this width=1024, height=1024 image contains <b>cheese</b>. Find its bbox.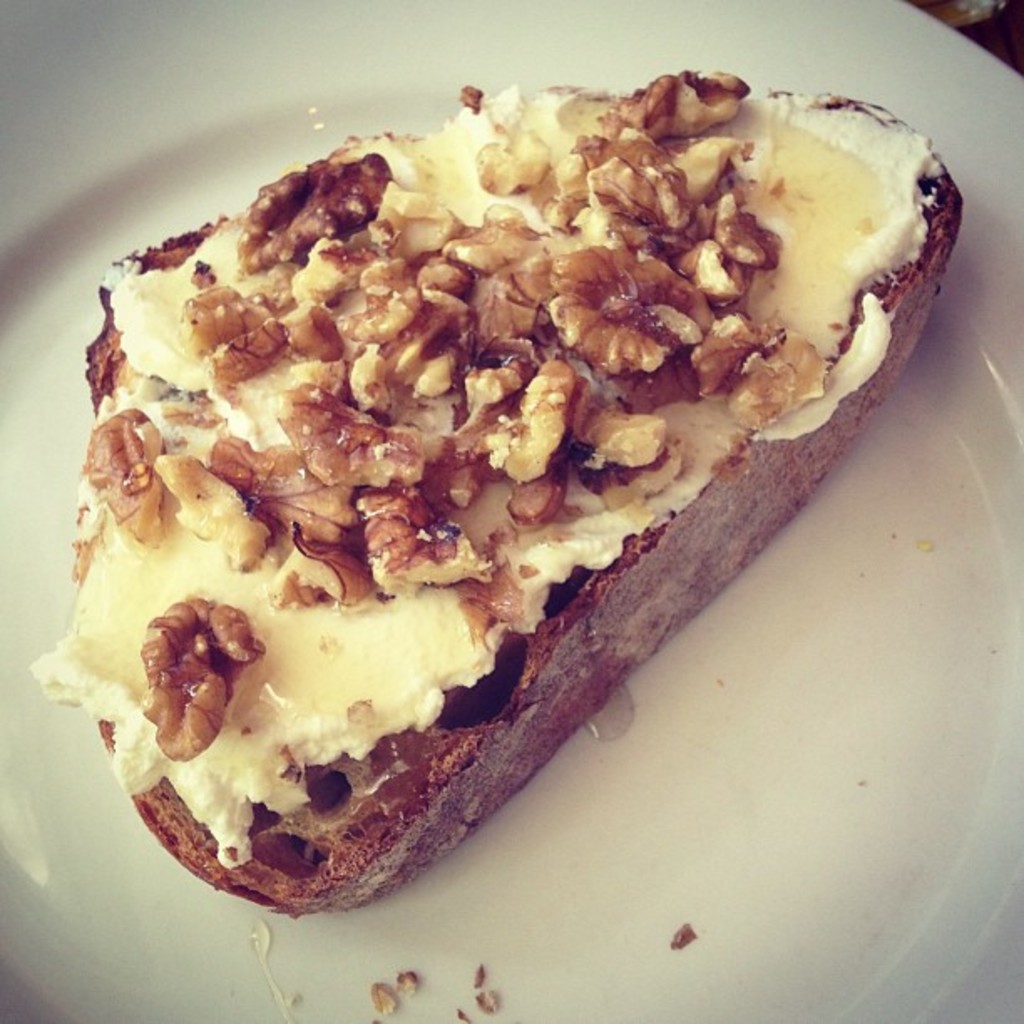
l=23, t=72, r=950, b=875.
